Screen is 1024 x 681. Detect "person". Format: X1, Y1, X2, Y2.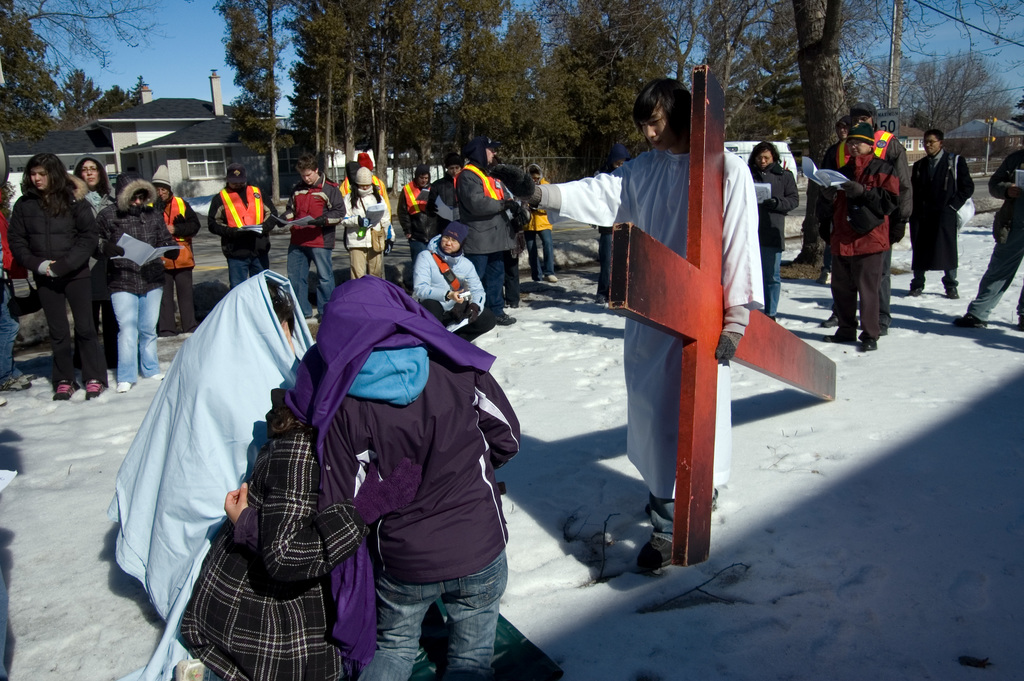
175, 390, 423, 680.
